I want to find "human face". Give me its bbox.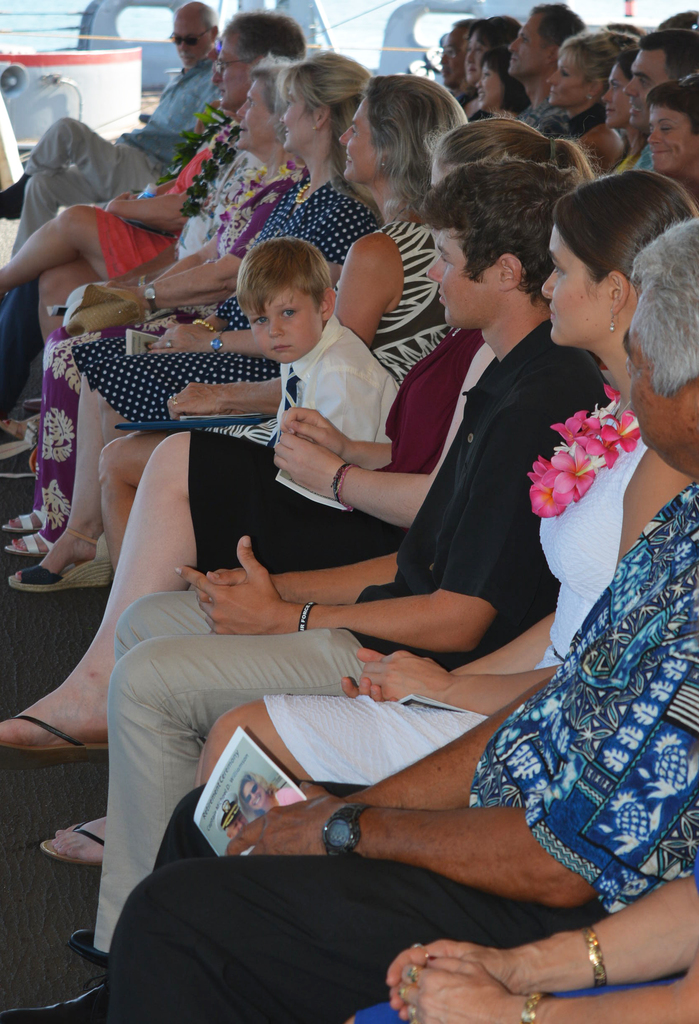
(x1=602, y1=61, x2=635, y2=129).
